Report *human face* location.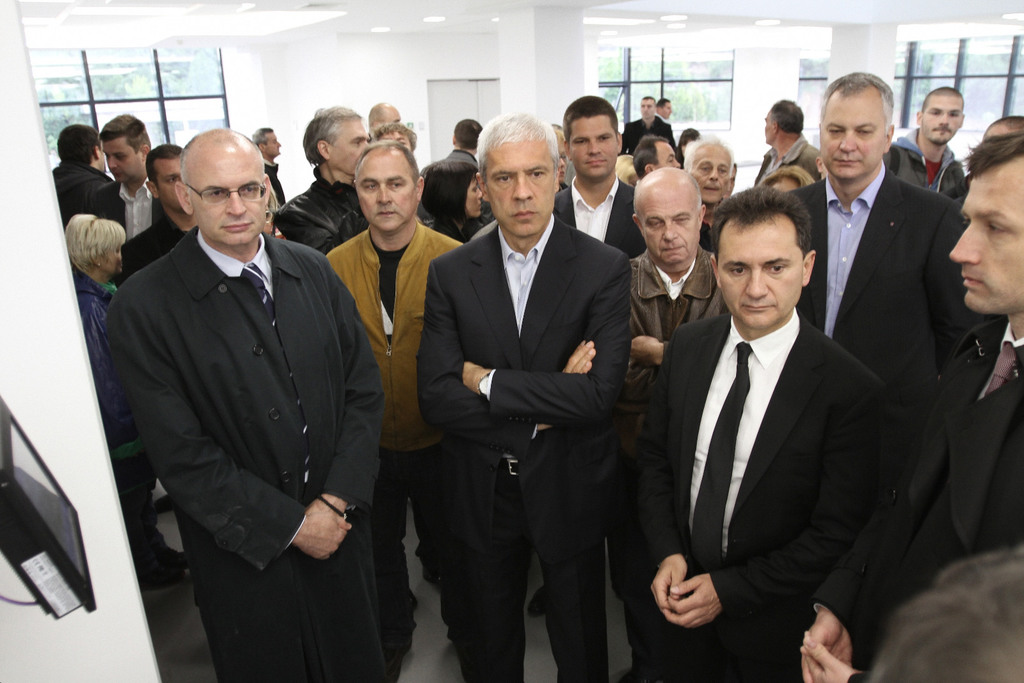
Report: 269, 131, 282, 157.
